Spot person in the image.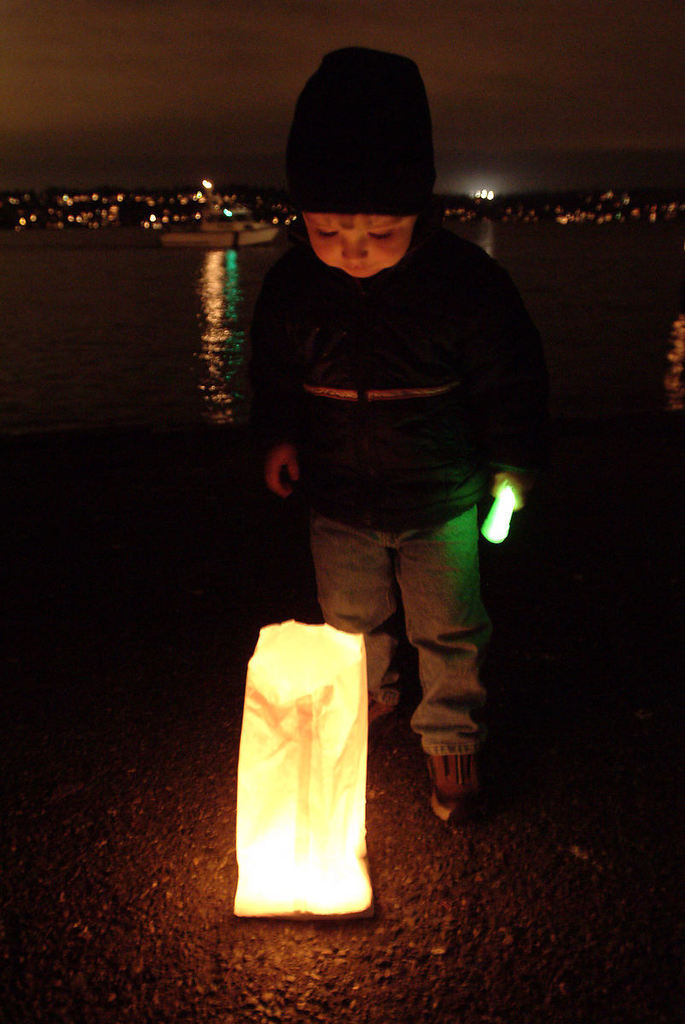
person found at left=219, top=73, right=545, bottom=842.
